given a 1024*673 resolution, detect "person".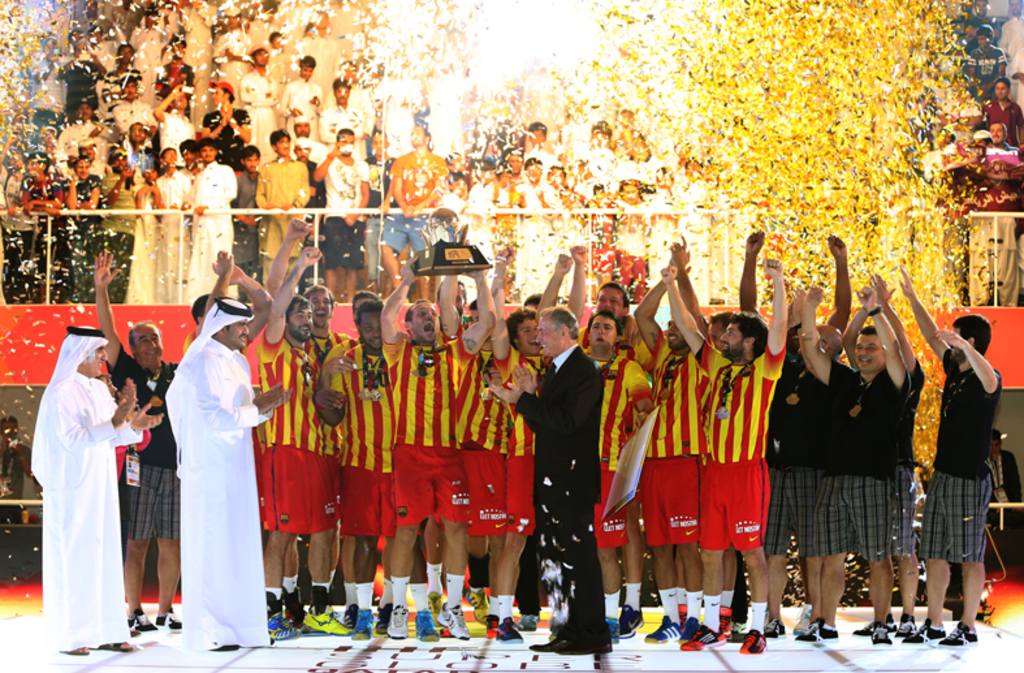
rect(956, 14, 986, 51).
